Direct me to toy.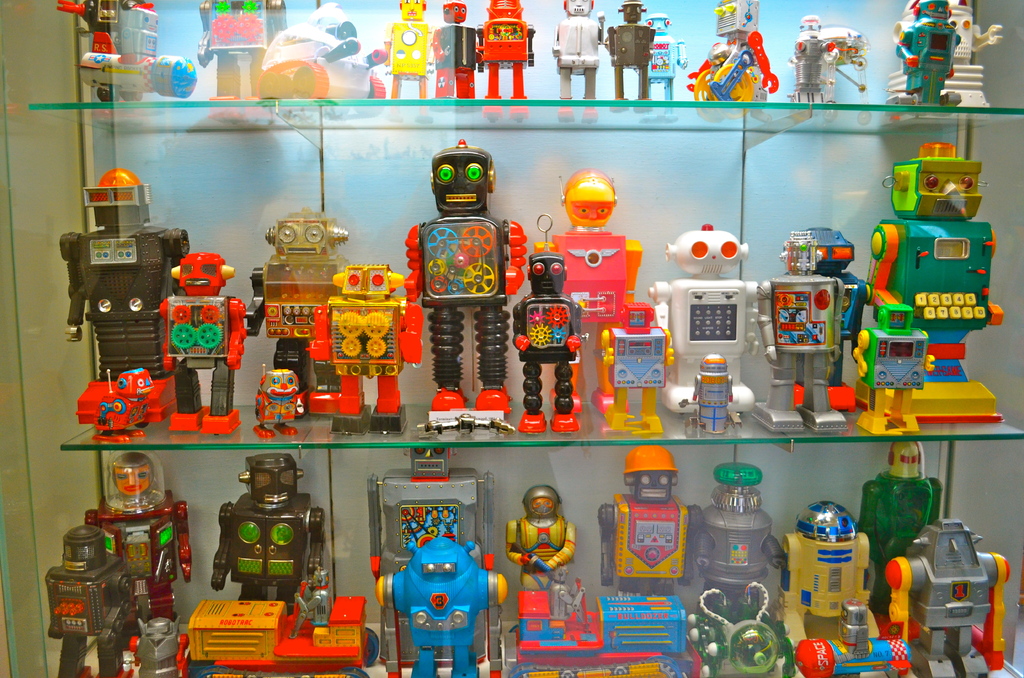
Direction: left=405, top=145, right=518, bottom=403.
